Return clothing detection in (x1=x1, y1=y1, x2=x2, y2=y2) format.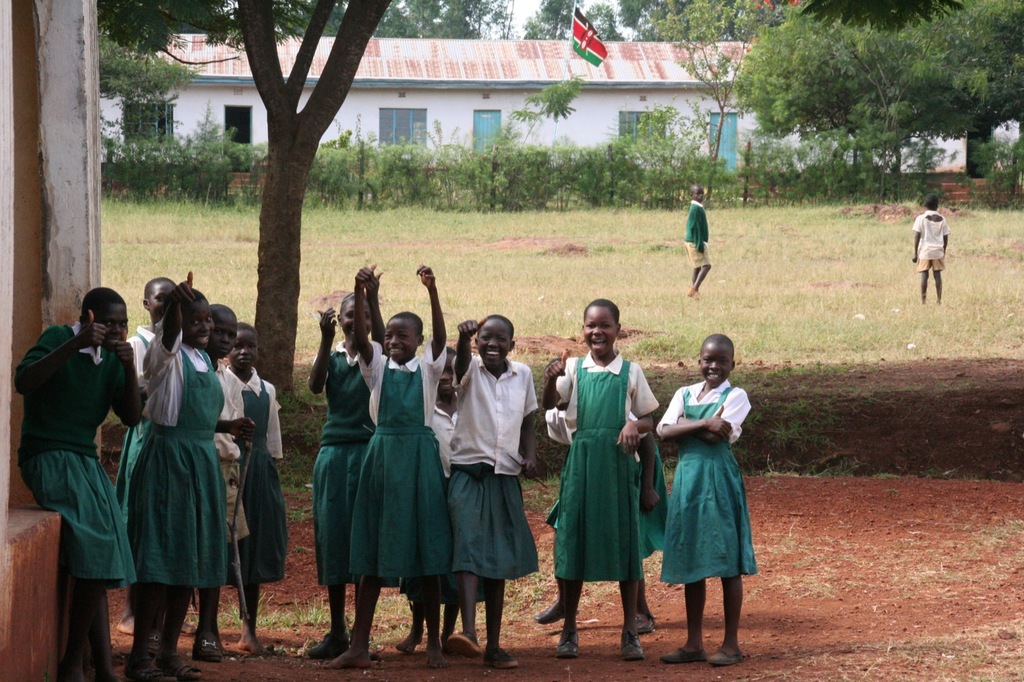
(x1=360, y1=341, x2=445, y2=576).
